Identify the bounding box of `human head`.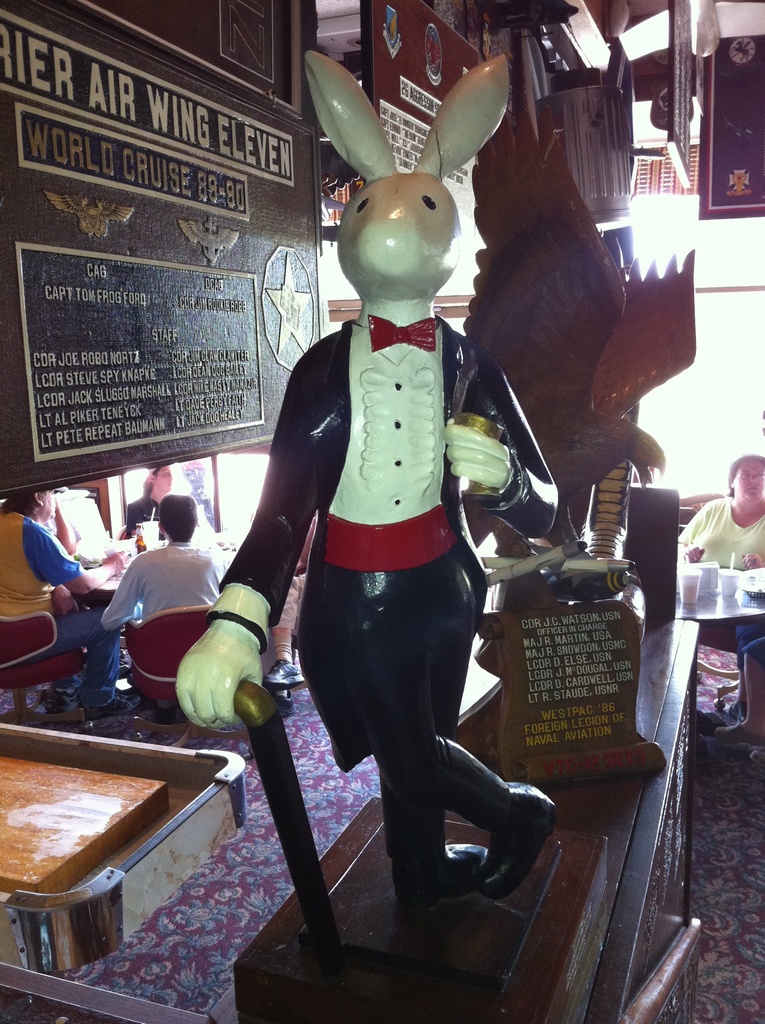
156/493/197/543.
